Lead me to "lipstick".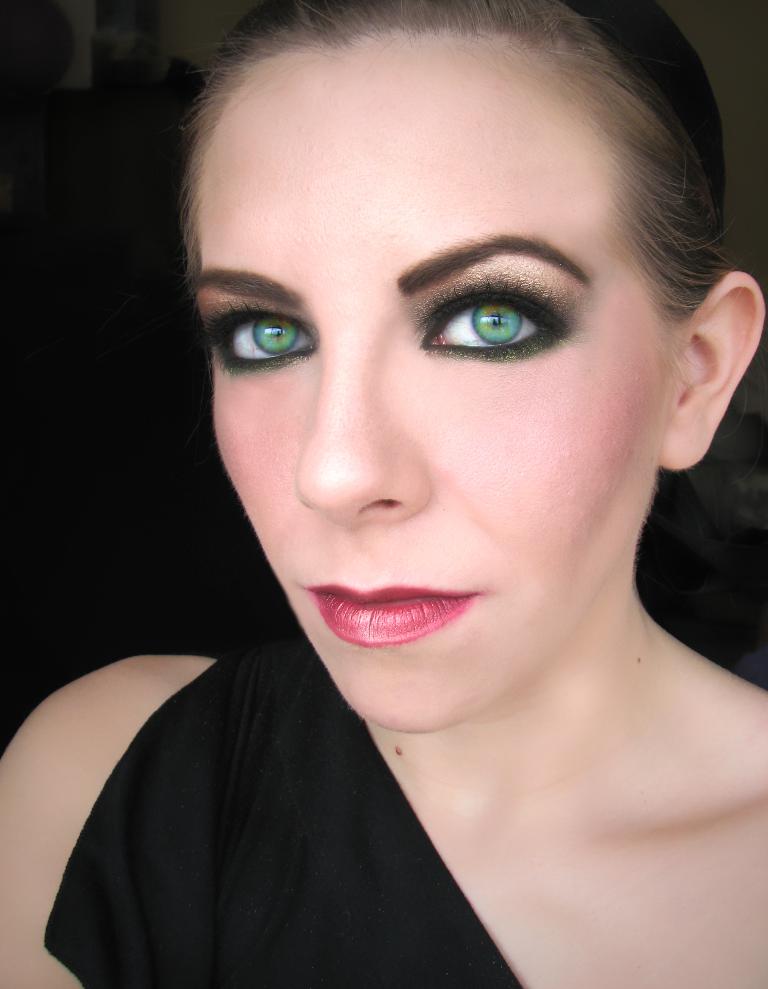
Lead to (left=302, top=578, right=483, bottom=649).
